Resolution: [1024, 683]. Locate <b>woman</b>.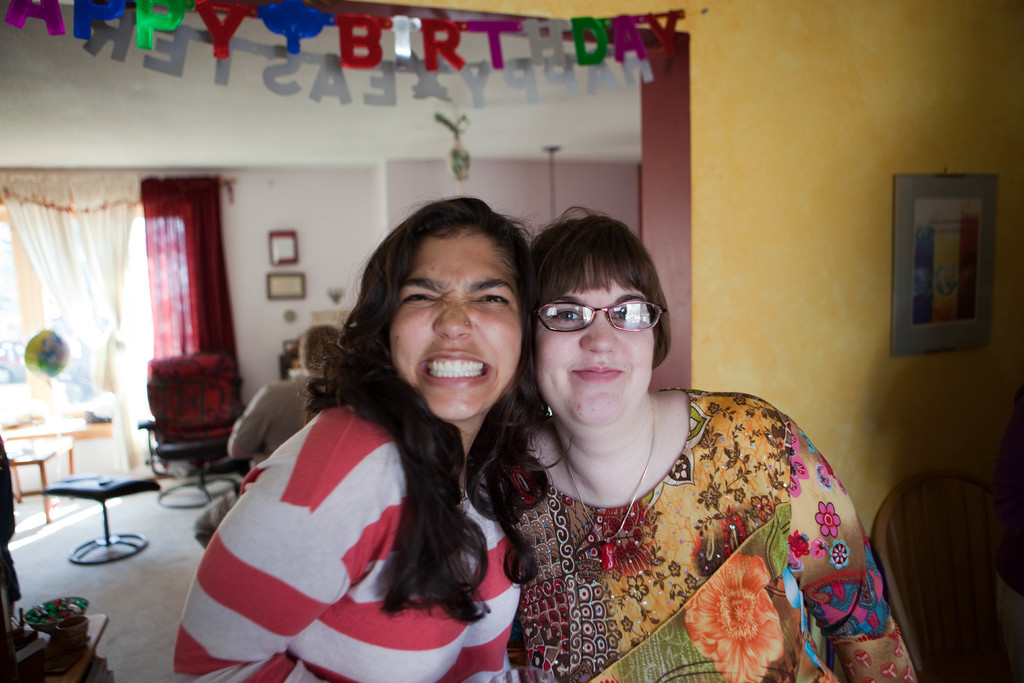
select_region(456, 214, 877, 681).
